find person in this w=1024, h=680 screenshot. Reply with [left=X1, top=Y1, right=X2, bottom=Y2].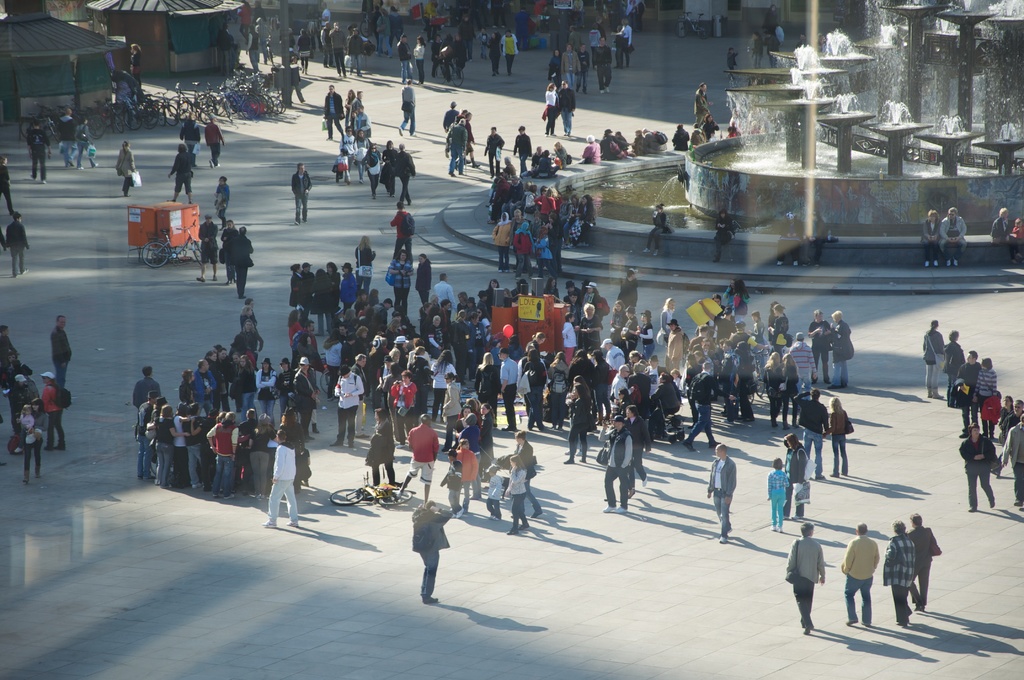
[left=276, top=407, right=304, bottom=449].
